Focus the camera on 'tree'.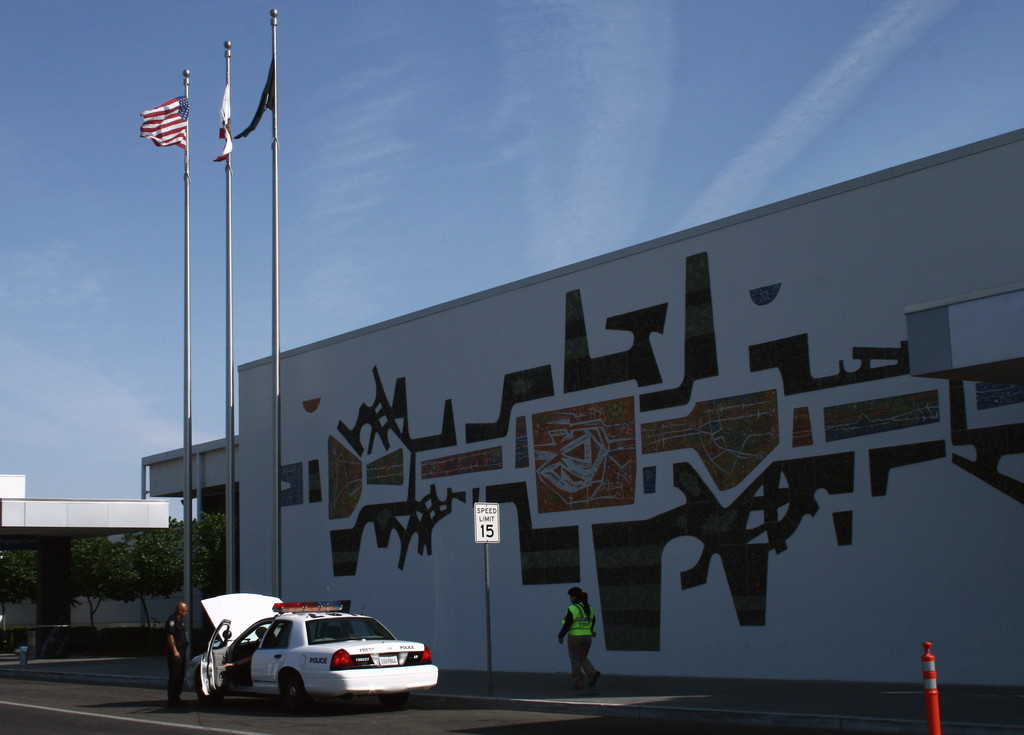
Focus region: pyautogui.locateOnScreen(121, 509, 228, 606).
